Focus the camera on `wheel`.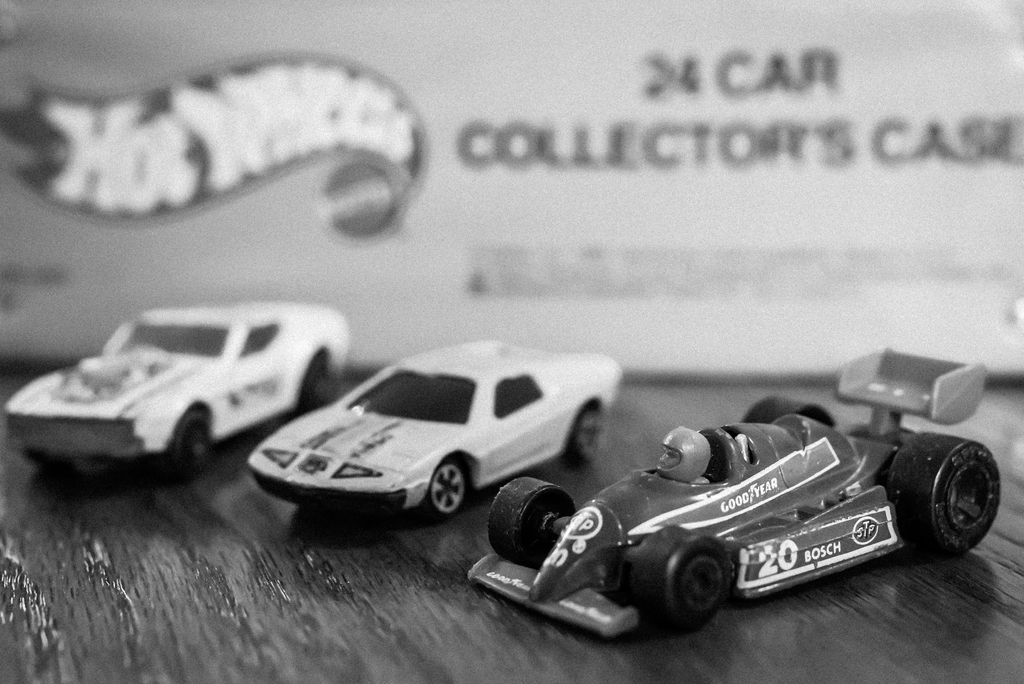
Focus region: bbox(487, 474, 575, 567).
